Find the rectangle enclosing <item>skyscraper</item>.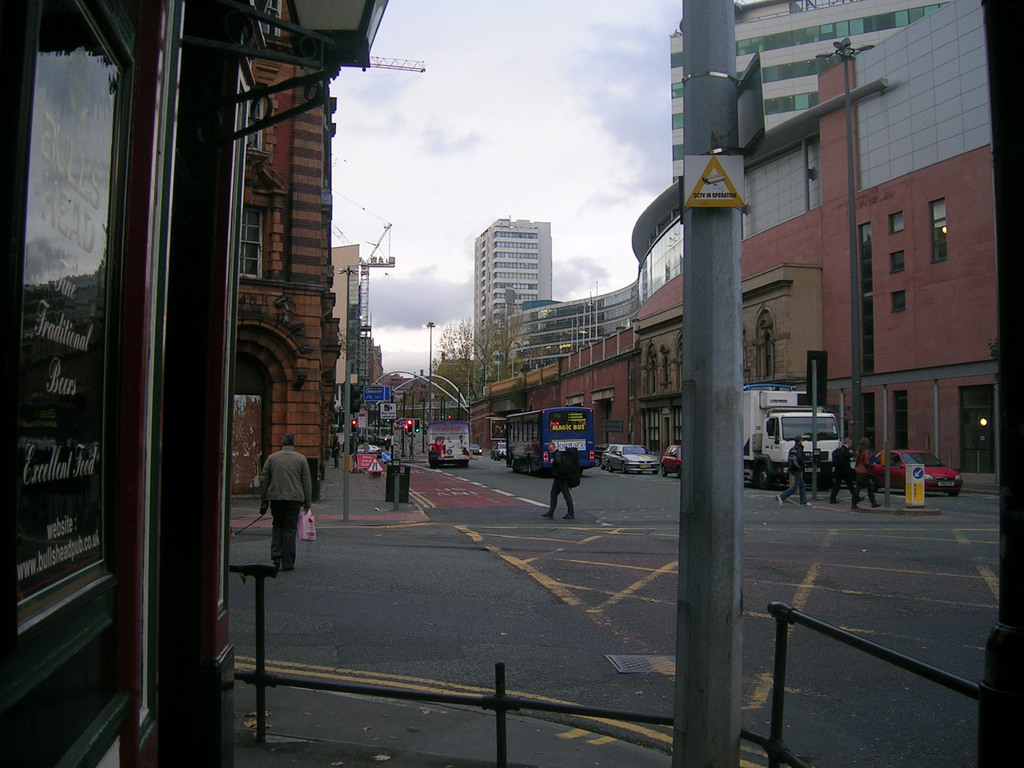
(451,184,579,368).
